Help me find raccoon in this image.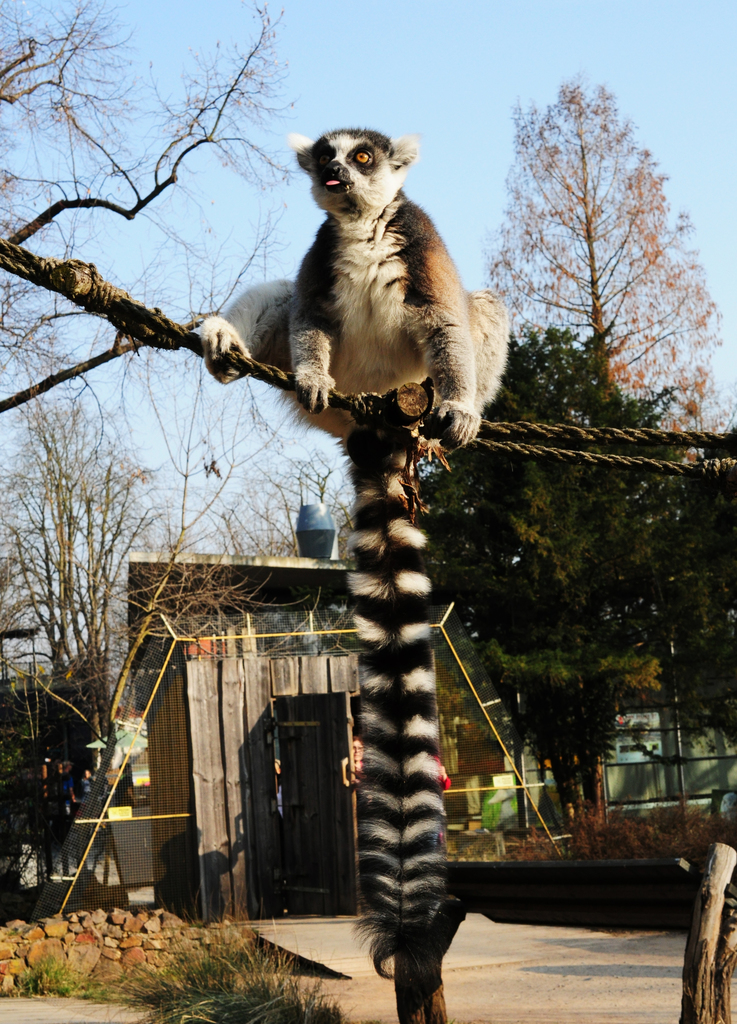
Found it: [left=195, top=131, right=509, bottom=984].
